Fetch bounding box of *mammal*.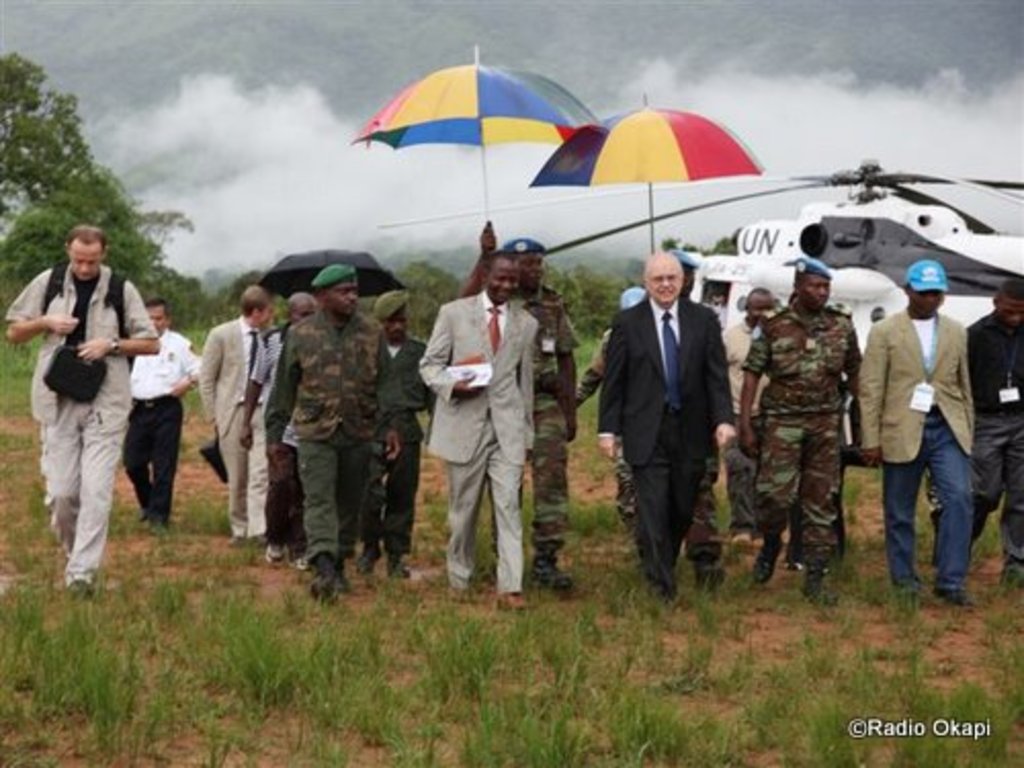
Bbox: BBox(596, 238, 739, 610).
